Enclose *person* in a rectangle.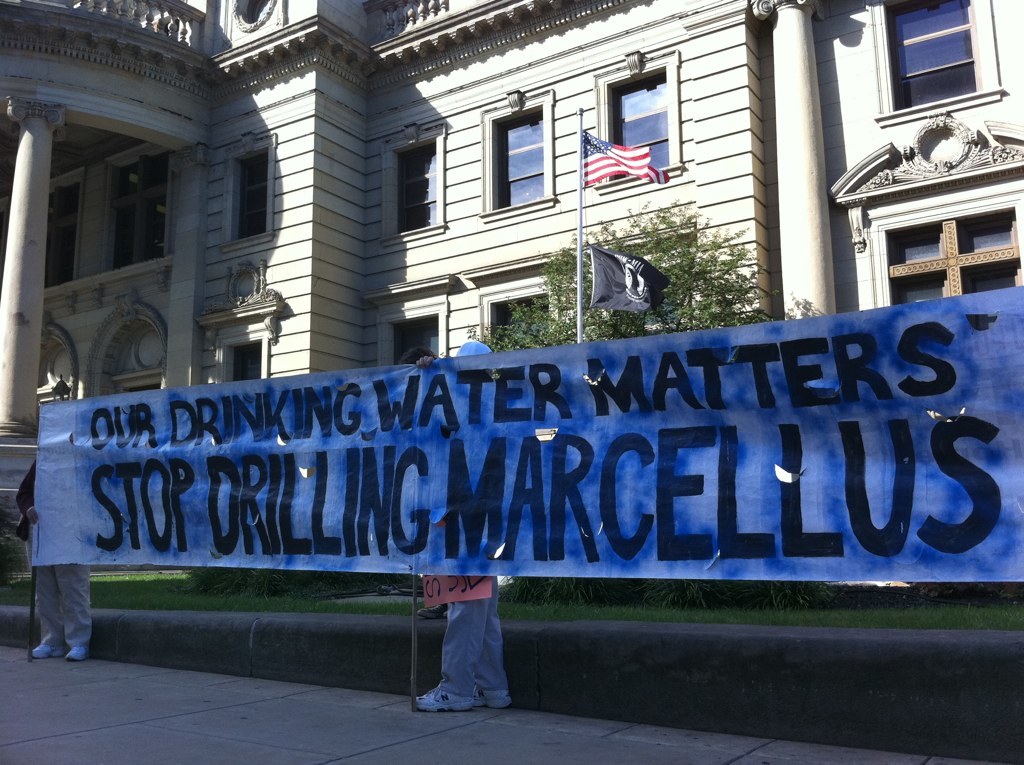
14/457/94/661.
